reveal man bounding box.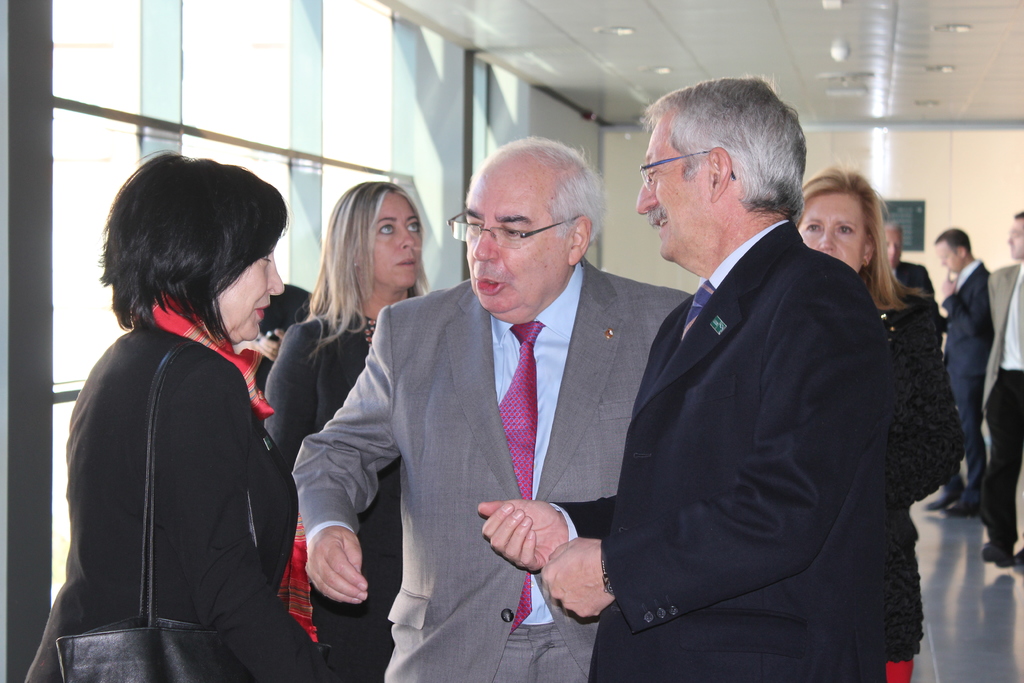
Revealed: left=921, top=229, right=999, bottom=517.
